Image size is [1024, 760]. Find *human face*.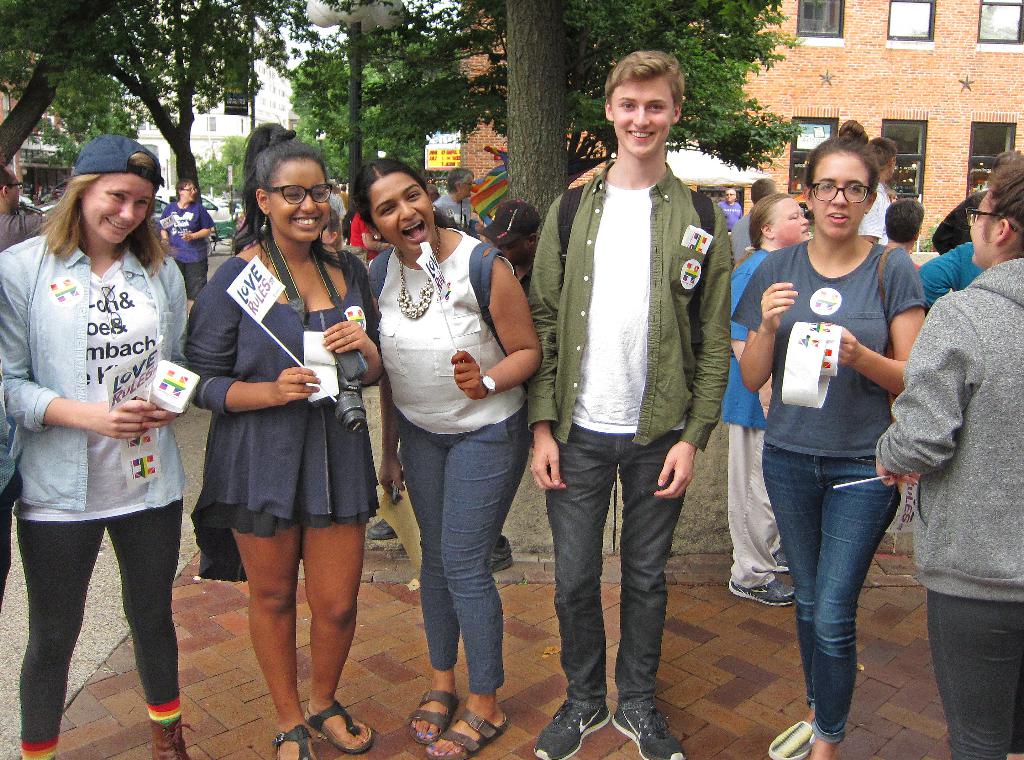
370 170 437 251.
